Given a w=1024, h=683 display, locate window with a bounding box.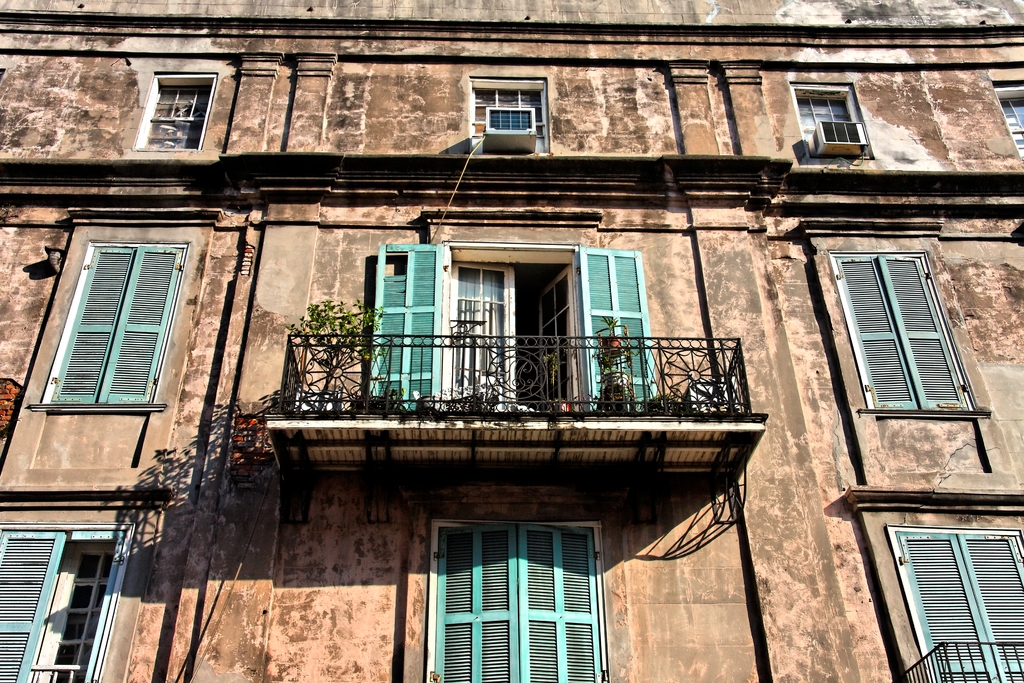
Located: {"left": 786, "top": 73, "right": 879, "bottom": 162}.
